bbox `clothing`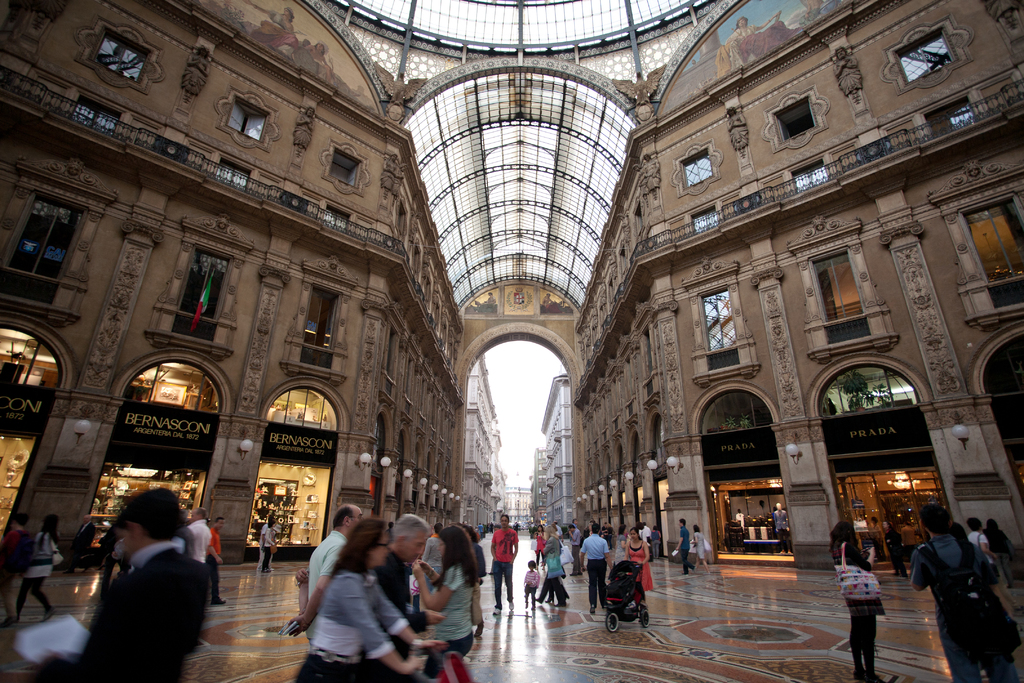
left=579, top=529, right=609, bottom=607
